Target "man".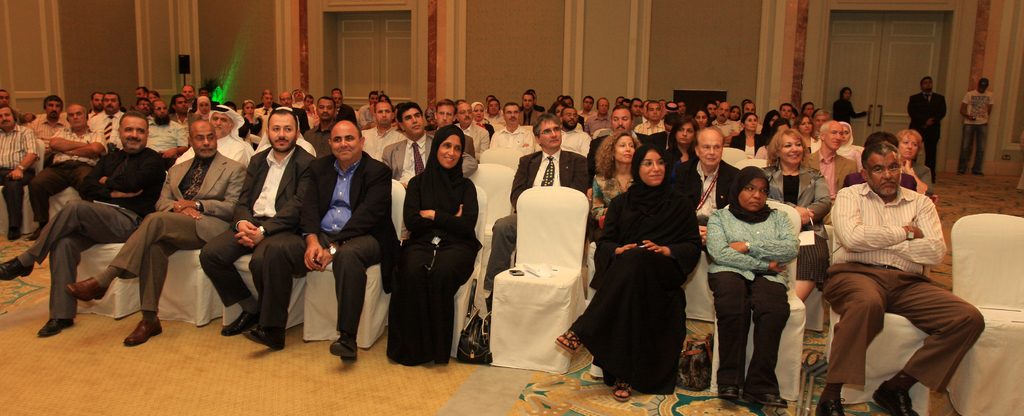
Target region: select_region(280, 89, 308, 129).
